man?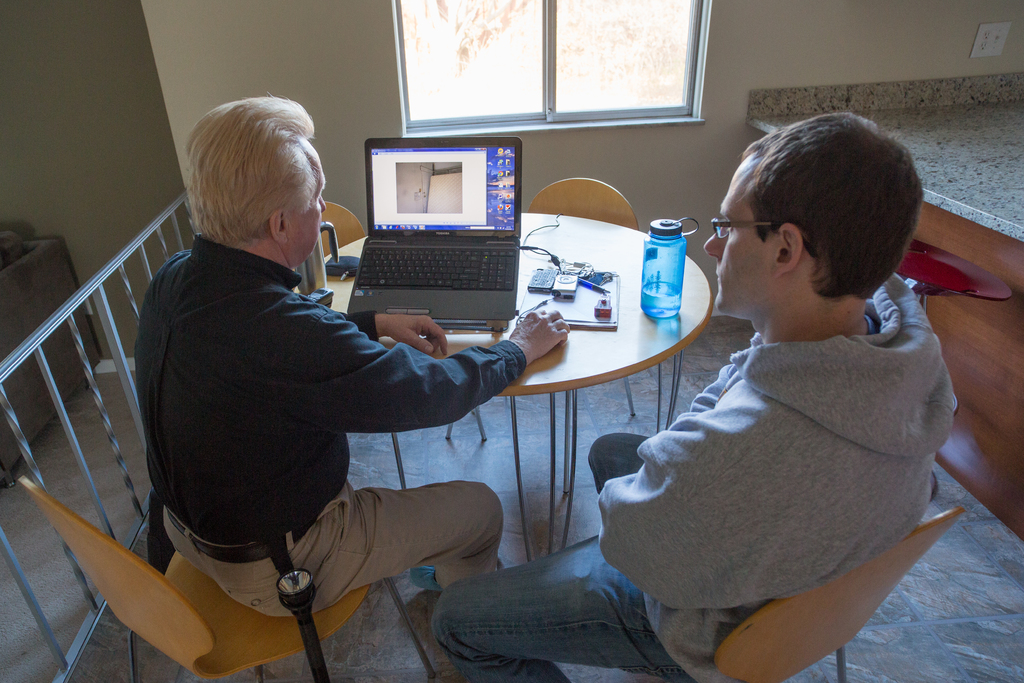
select_region(434, 111, 956, 682)
